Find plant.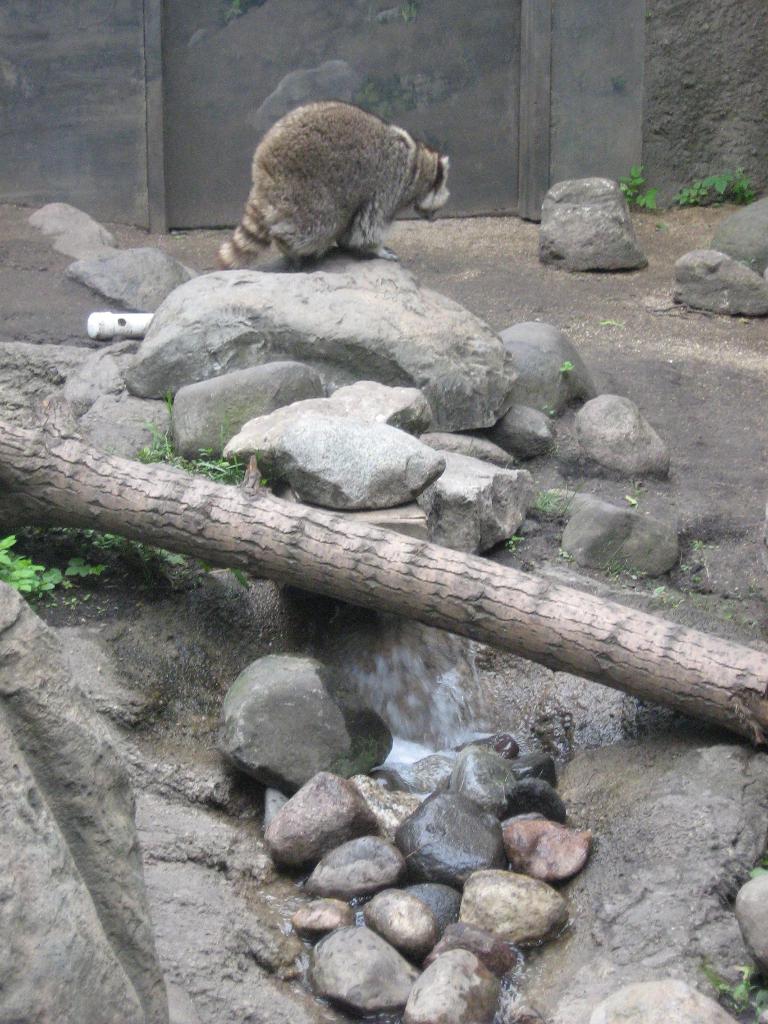
BBox(79, 591, 93, 602).
